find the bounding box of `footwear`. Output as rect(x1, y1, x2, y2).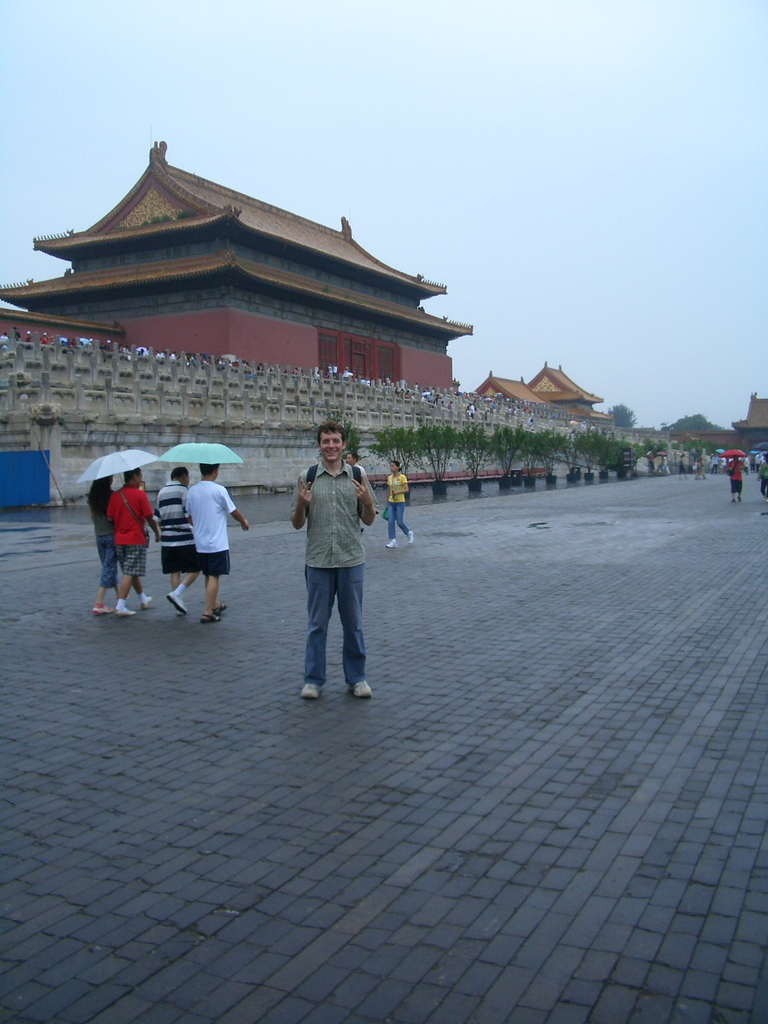
rect(303, 679, 324, 696).
